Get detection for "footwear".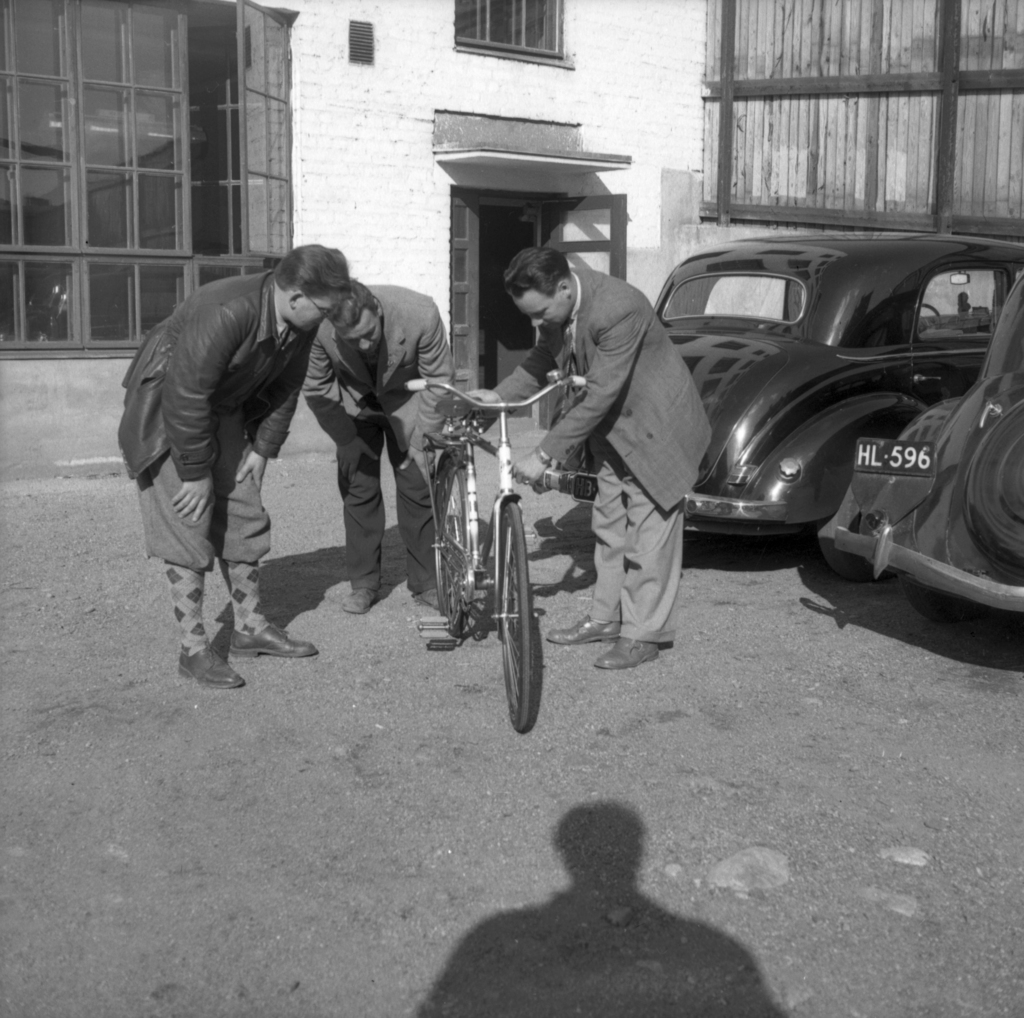
Detection: [x1=230, y1=622, x2=321, y2=658].
